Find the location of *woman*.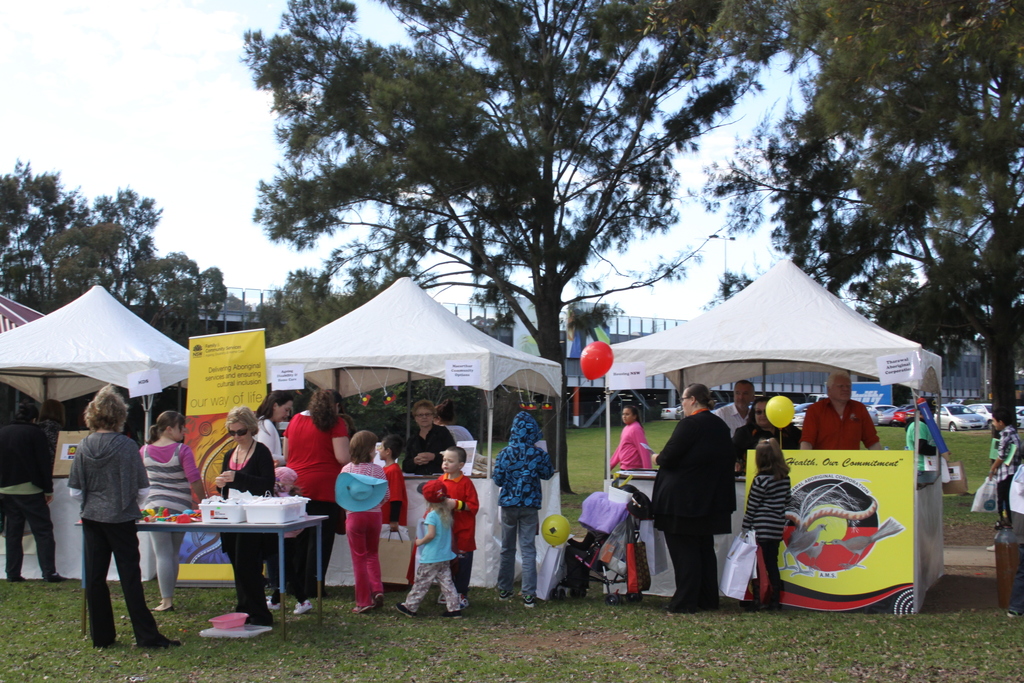
Location: crop(48, 363, 159, 643).
